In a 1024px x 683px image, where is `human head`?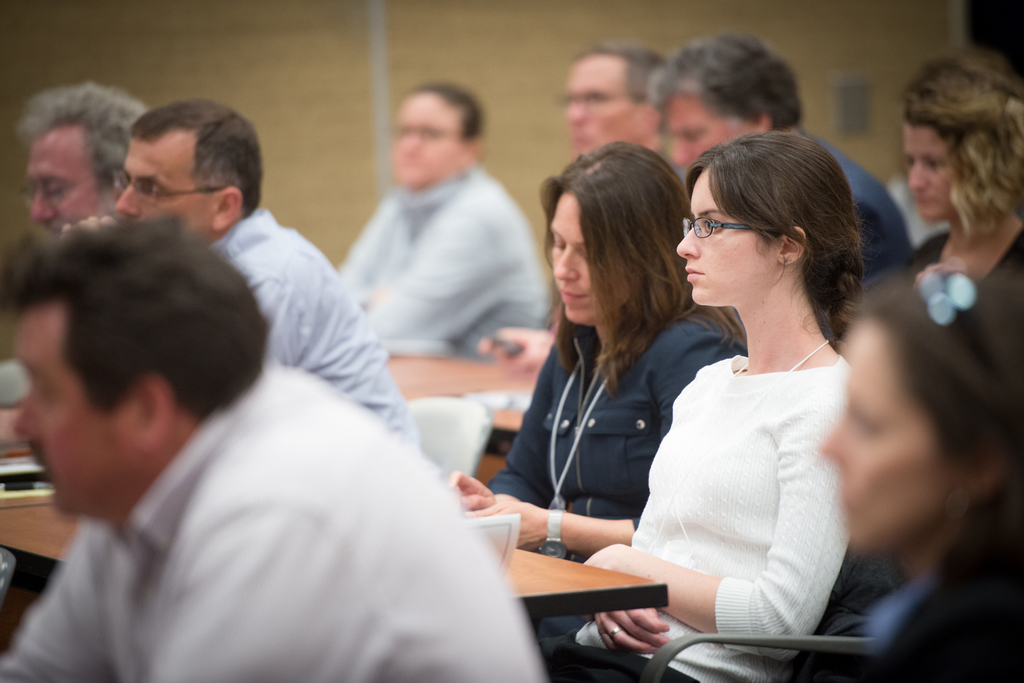
{"left": 391, "top": 81, "right": 487, "bottom": 192}.
